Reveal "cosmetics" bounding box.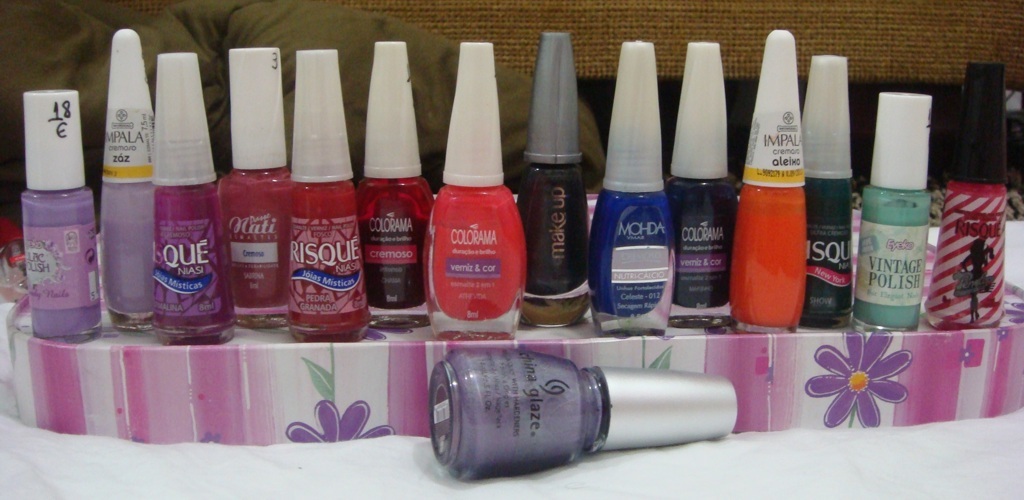
Revealed: (97,21,160,335).
